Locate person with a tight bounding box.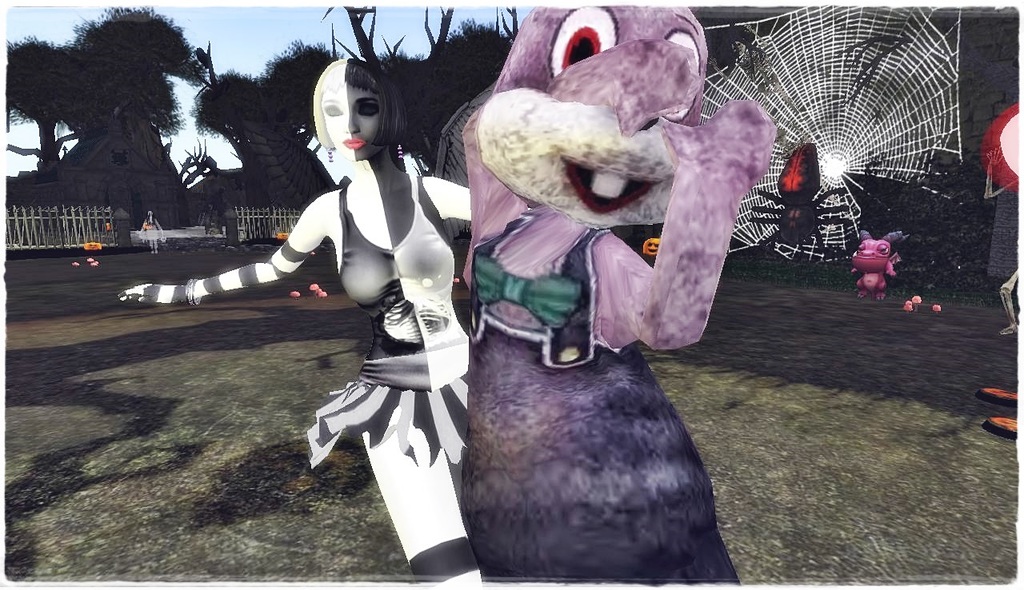
crop(134, 210, 166, 253).
